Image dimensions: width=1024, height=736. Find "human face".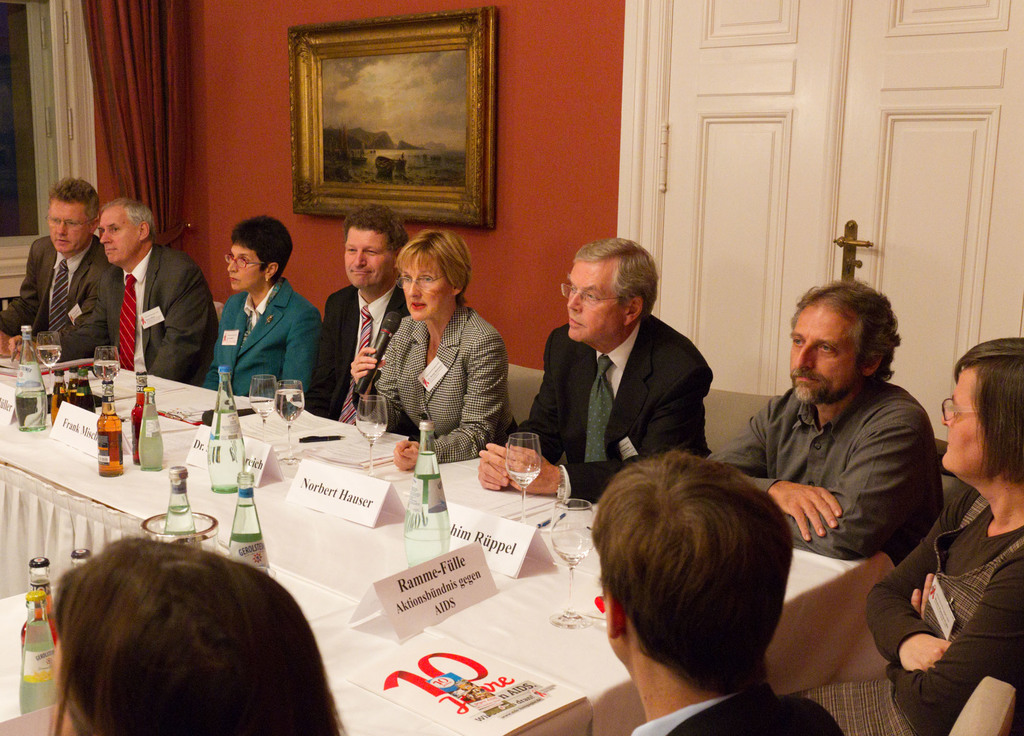
box=[563, 261, 627, 341].
